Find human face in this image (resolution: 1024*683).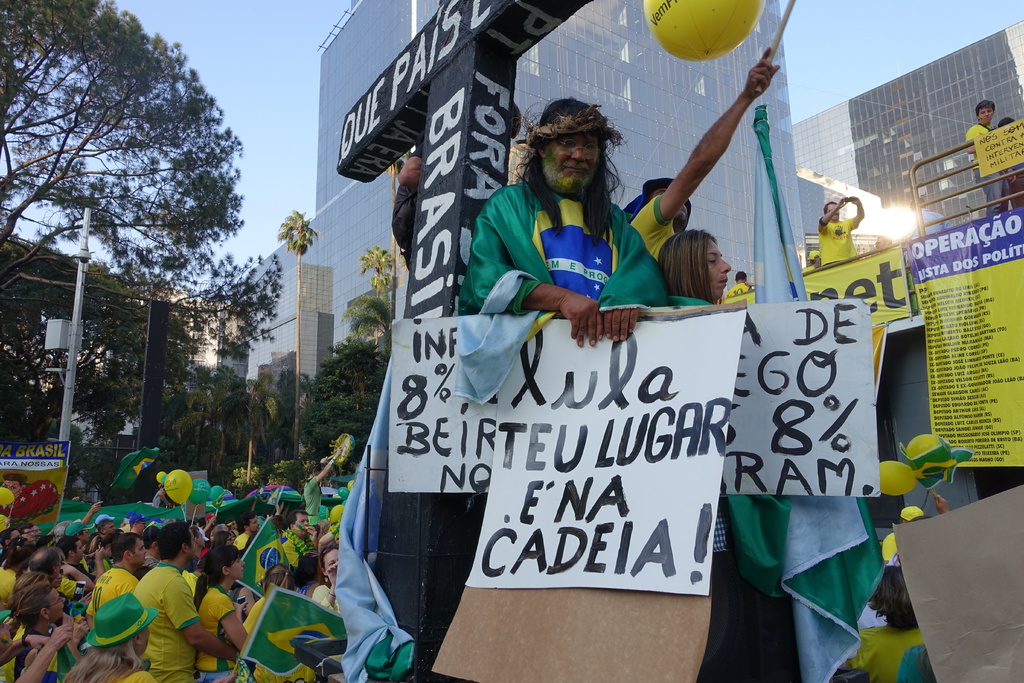
bbox=[977, 106, 995, 123].
